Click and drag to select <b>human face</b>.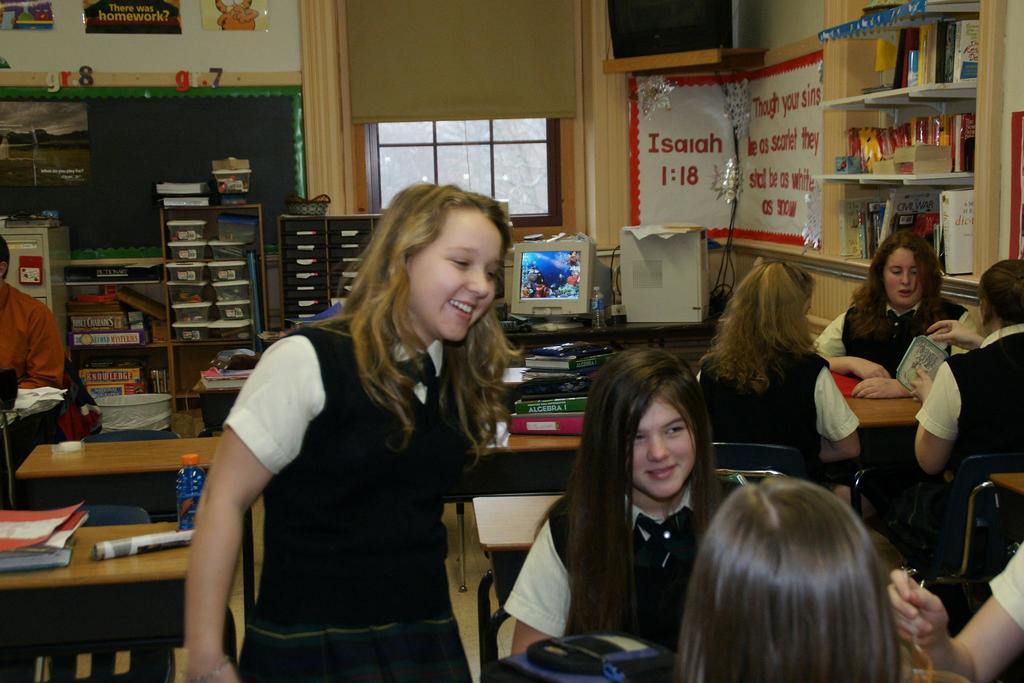
Selection: (left=627, top=394, right=695, bottom=498).
